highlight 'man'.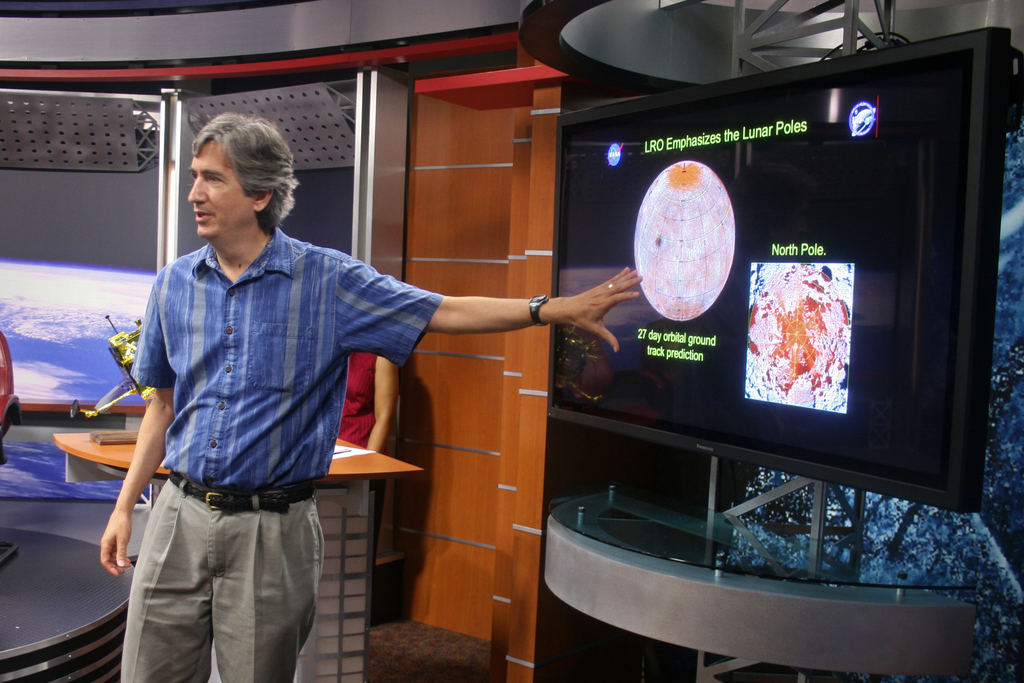
Highlighted region: crop(131, 91, 652, 648).
